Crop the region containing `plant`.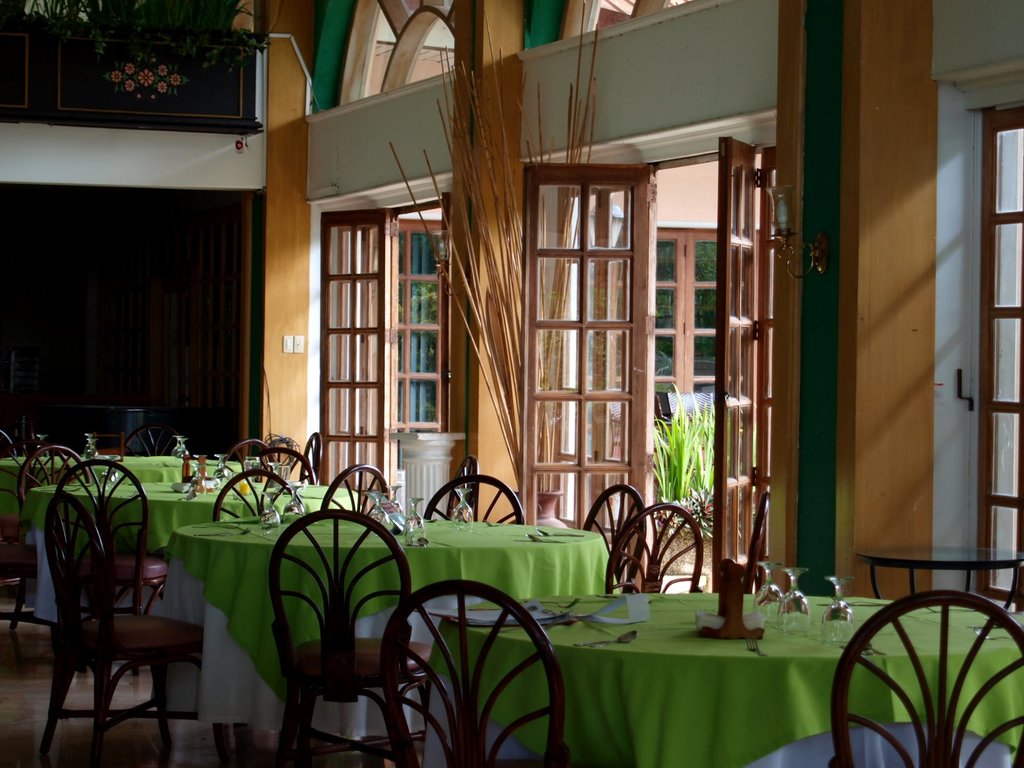
Crop region: box(652, 385, 724, 509).
